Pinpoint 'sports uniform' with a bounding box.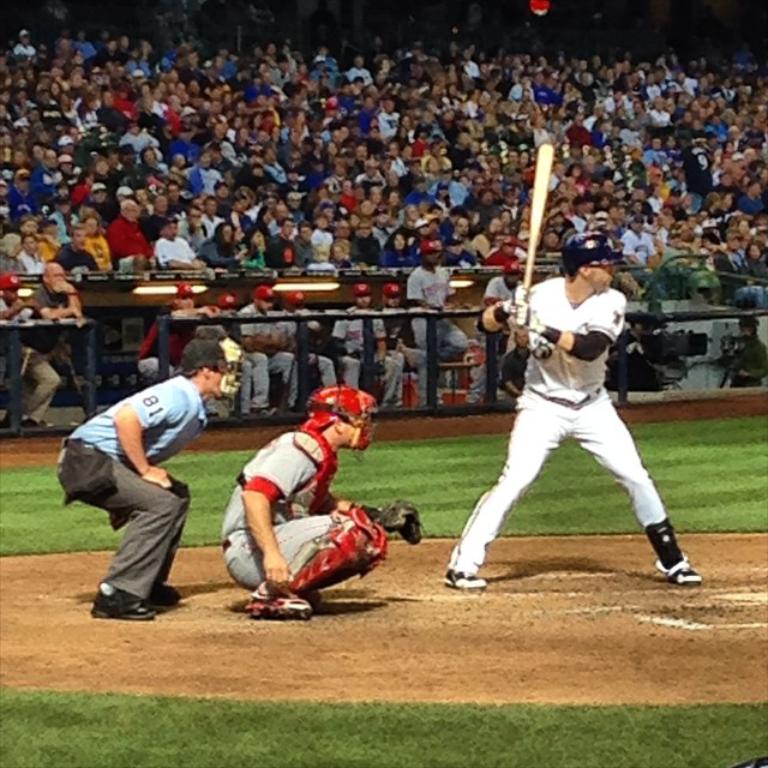
region(286, 290, 353, 409).
